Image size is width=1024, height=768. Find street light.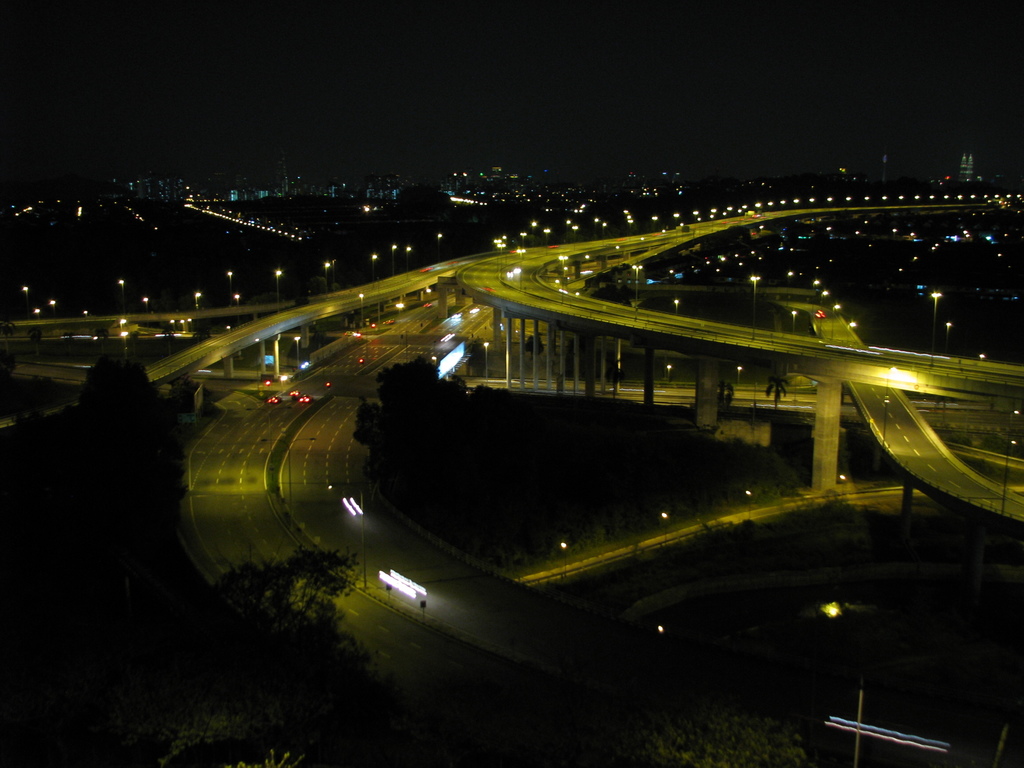
locate(724, 204, 733, 216).
